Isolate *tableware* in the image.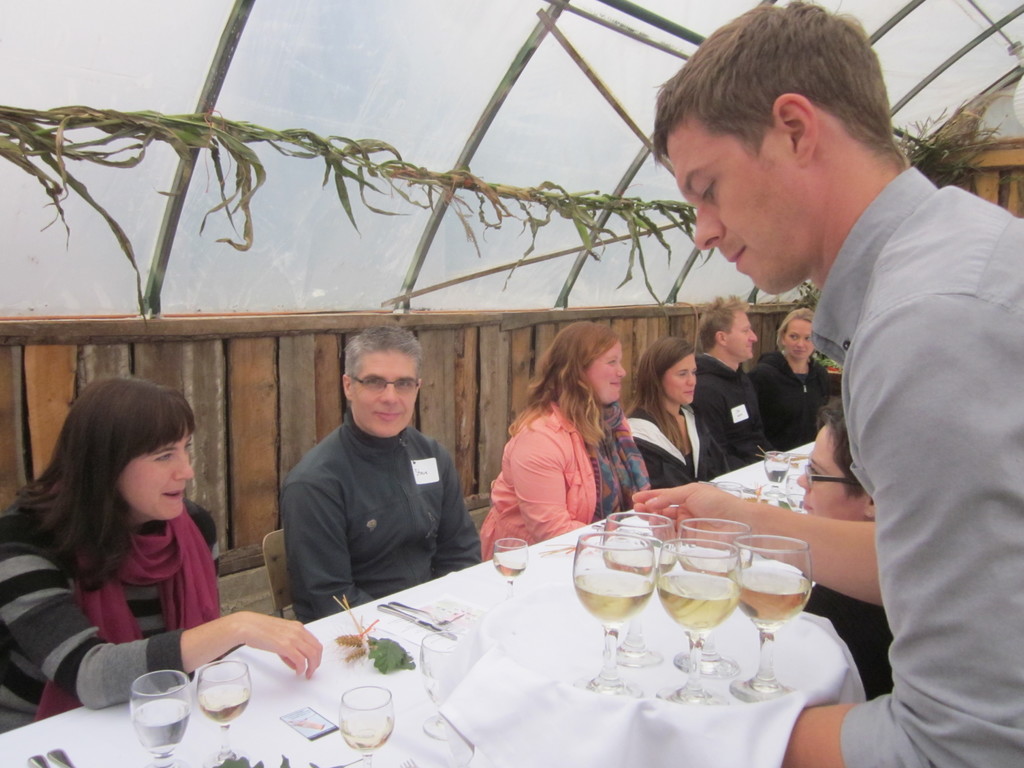
Isolated region: pyautogui.locateOnScreen(129, 666, 191, 767).
